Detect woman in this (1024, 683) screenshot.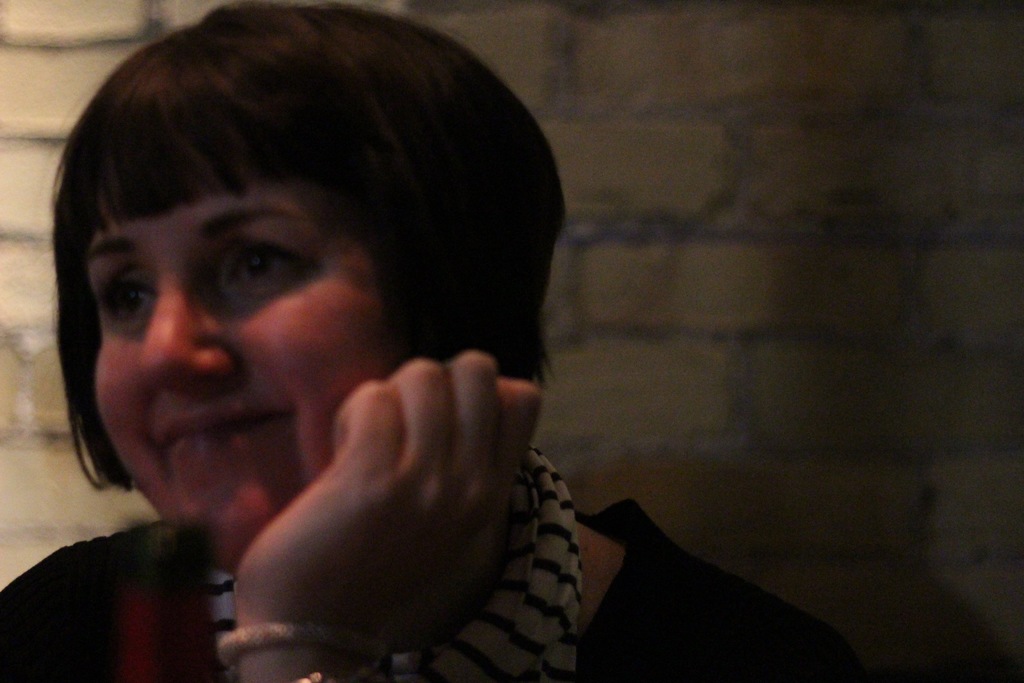
Detection: Rect(0, 4, 886, 682).
